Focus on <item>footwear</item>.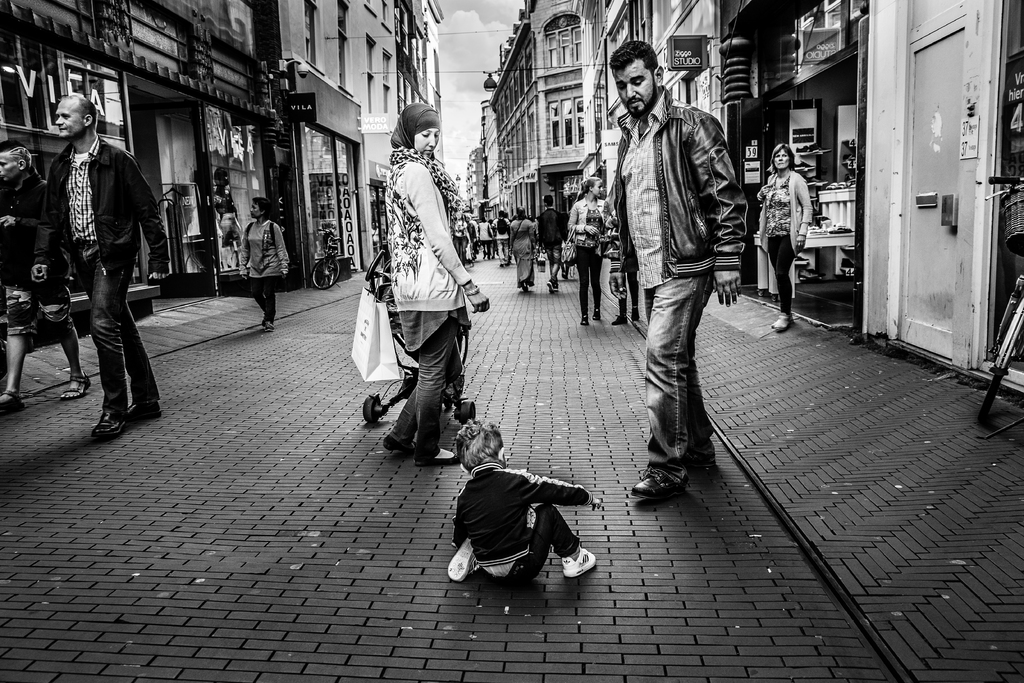
Focused at bbox=(545, 279, 553, 295).
